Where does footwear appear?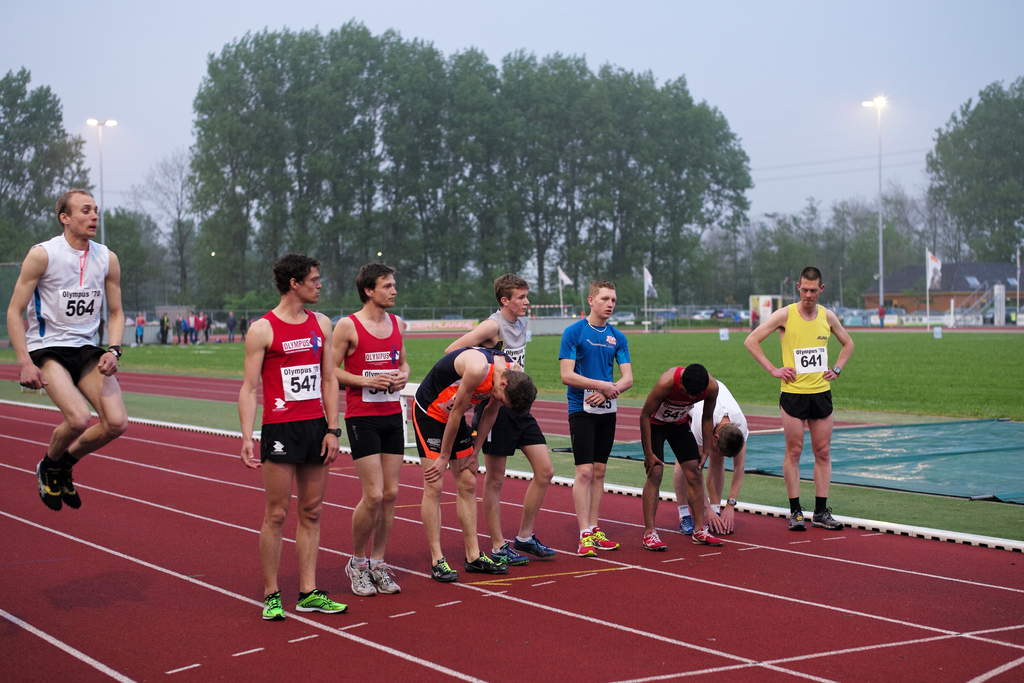
Appears at left=680, top=516, right=695, bottom=534.
